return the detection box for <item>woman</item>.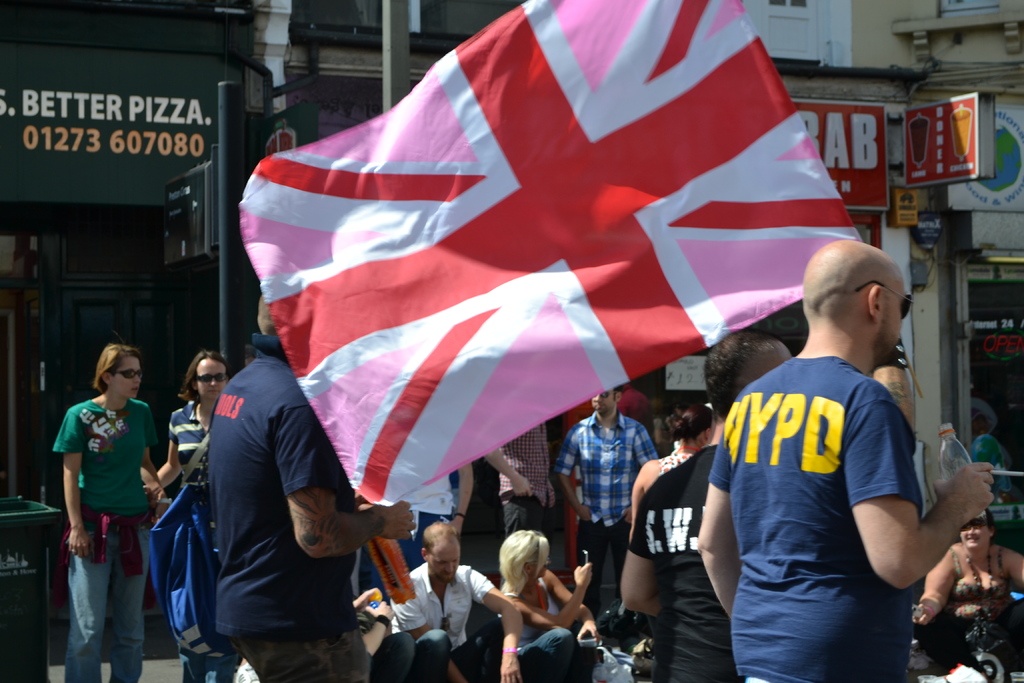
x1=624, y1=400, x2=719, y2=550.
